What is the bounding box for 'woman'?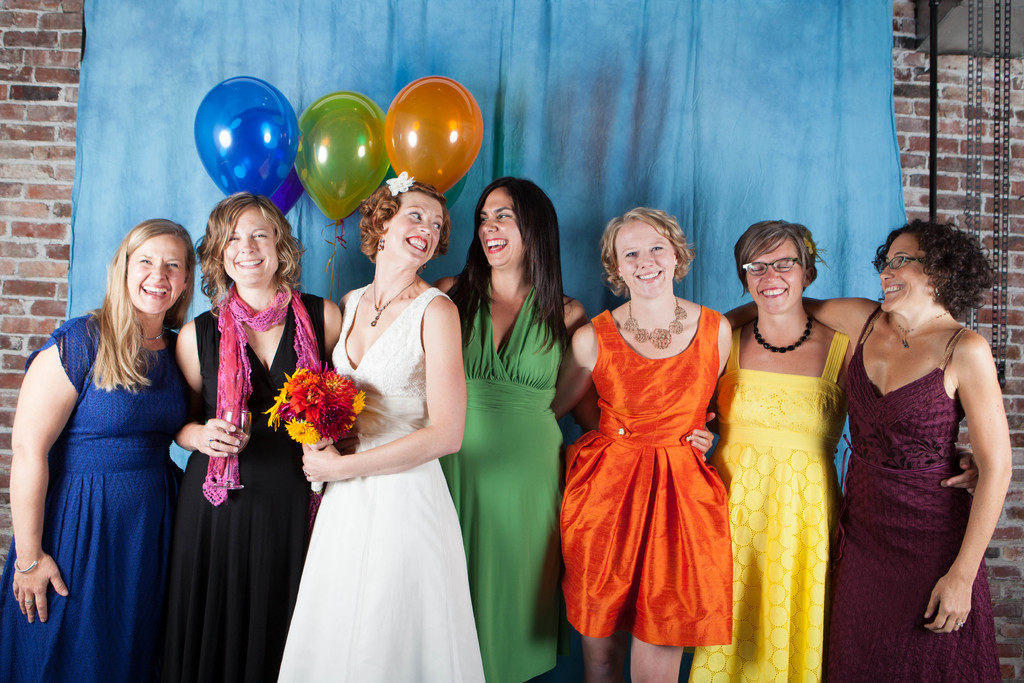
BBox(723, 219, 1016, 682).
